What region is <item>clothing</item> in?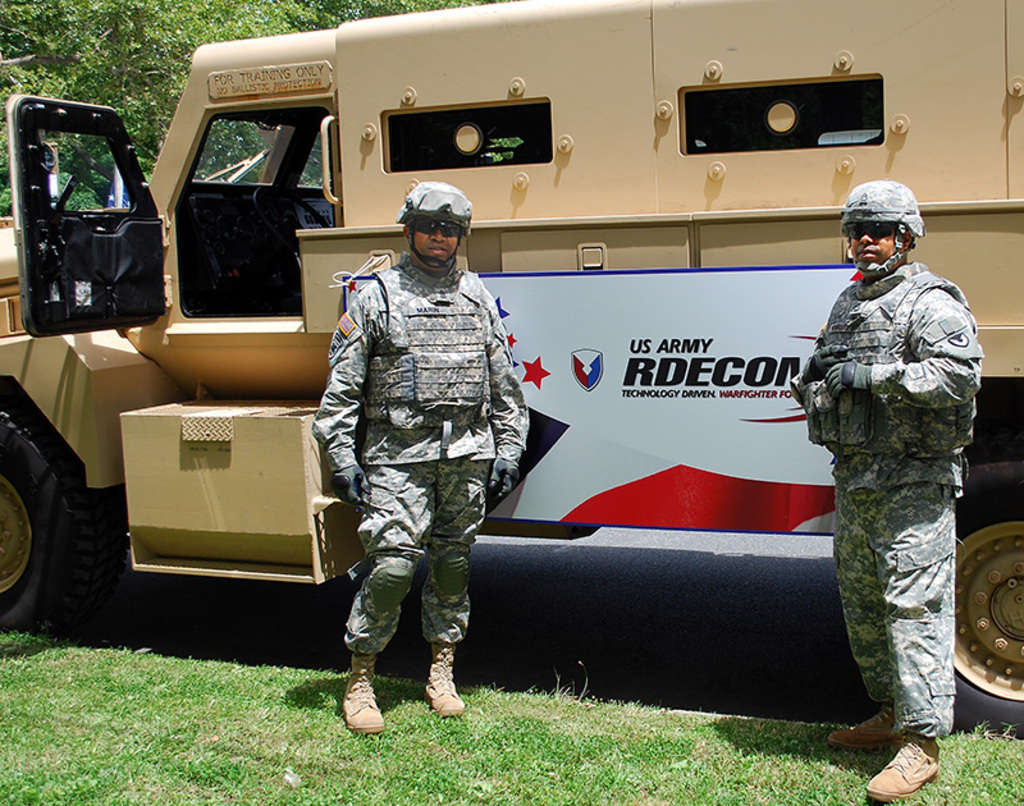
pyautogui.locateOnScreen(326, 261, 524, 661).
